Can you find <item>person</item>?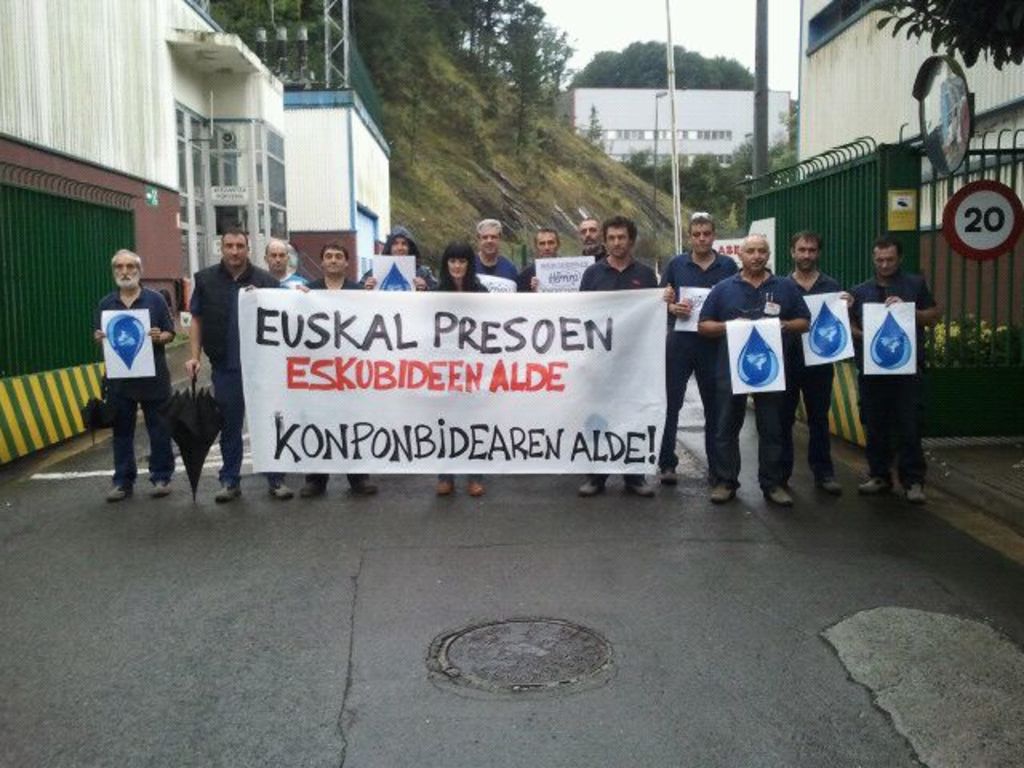
Yes, bounding box: <bbox>520, 227, 592, 296</bbox>.
